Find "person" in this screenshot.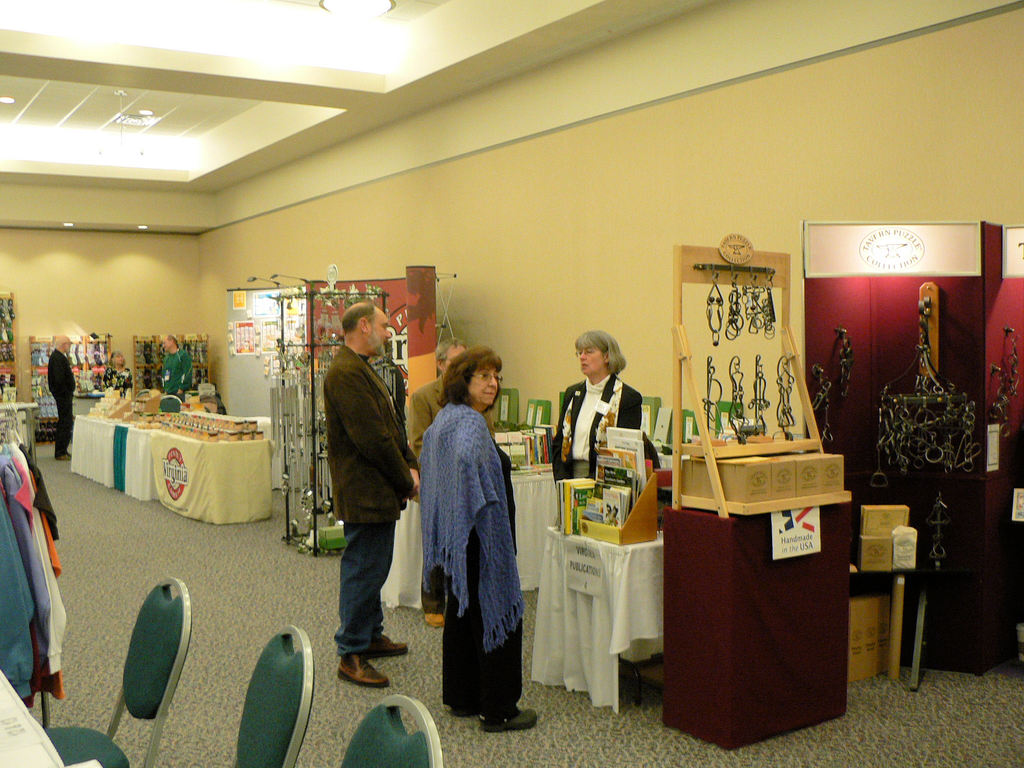
The bounding box for "person" is left=547, top=339, right=639, bottom=555.
